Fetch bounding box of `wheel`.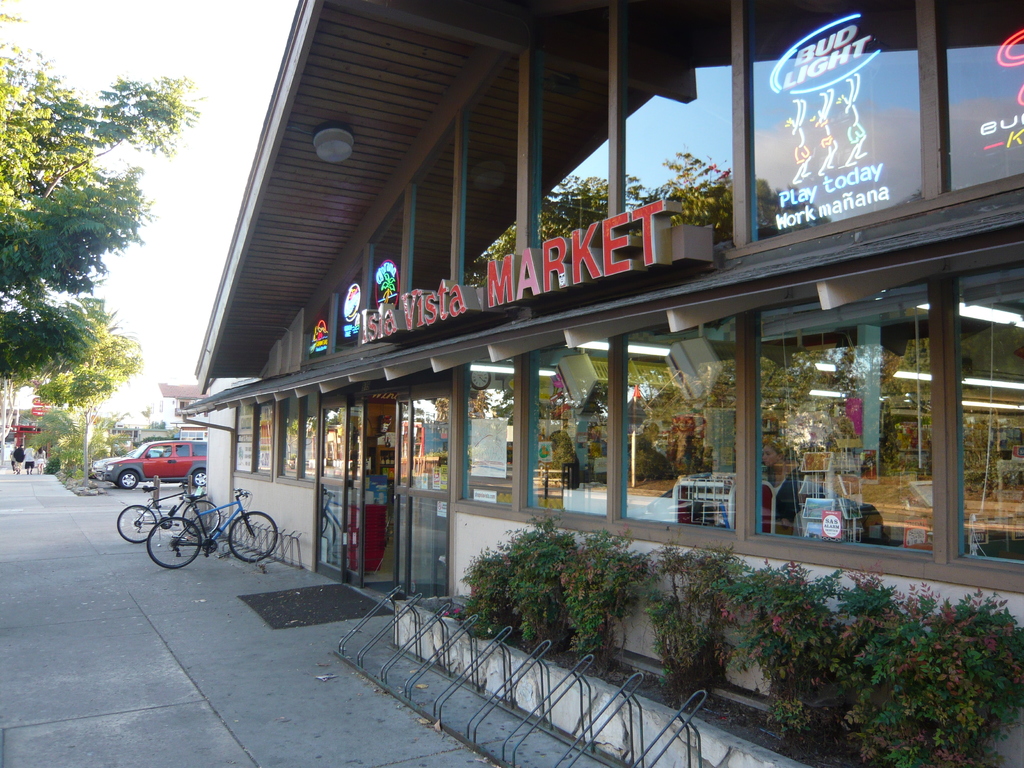
Bbox: {"x1": 191, "y1": 473, "x2": 207, "y2": 487}.
